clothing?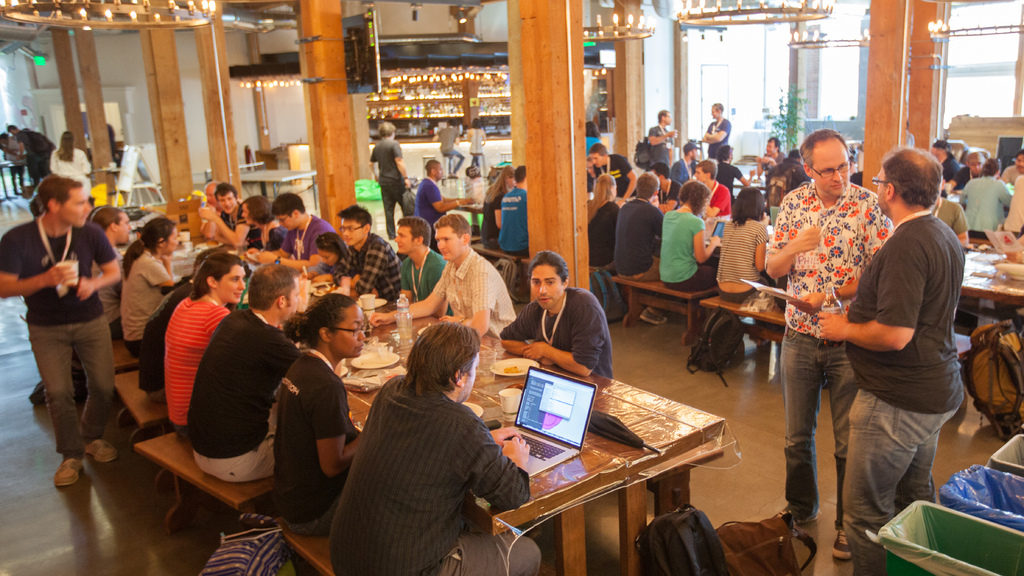
(x1=499, y1=180, x2=534, y2=260)
